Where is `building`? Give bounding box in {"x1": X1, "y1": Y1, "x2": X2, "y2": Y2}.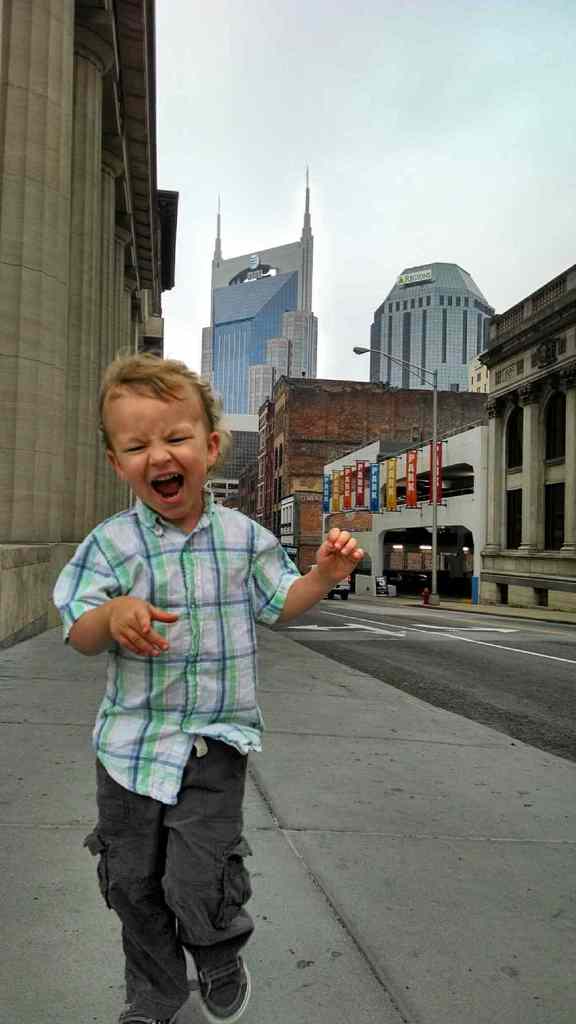
{"x1": 362, "y1": 261, "x2": 499, "y2": 394}.
